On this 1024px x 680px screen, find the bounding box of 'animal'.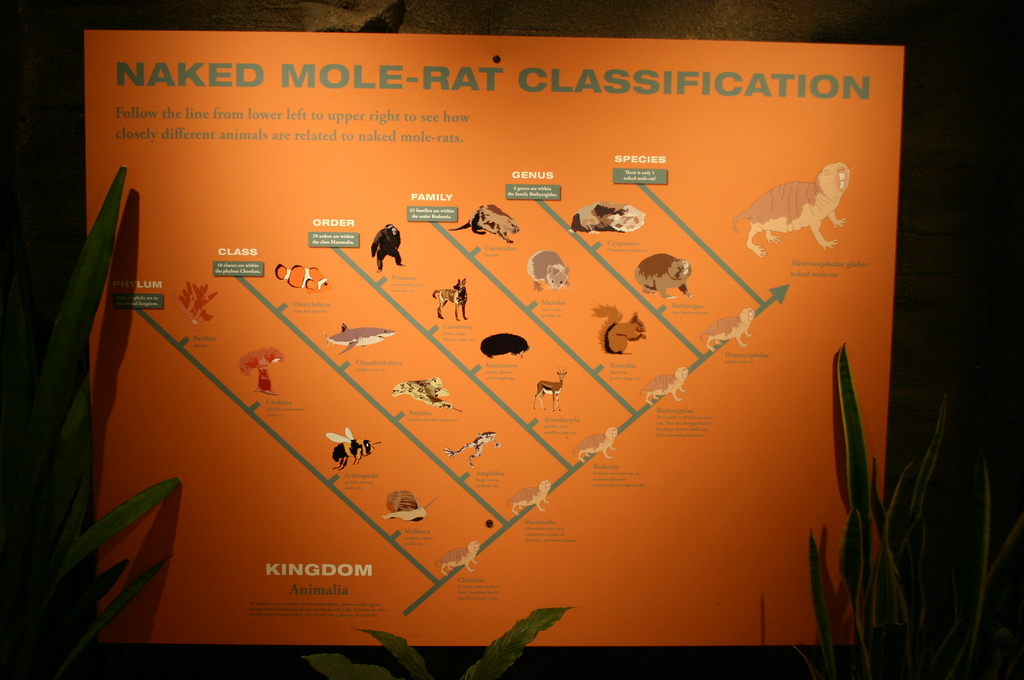
Bounding box: <bbox>371, 223, 402, 271</bbox>.
